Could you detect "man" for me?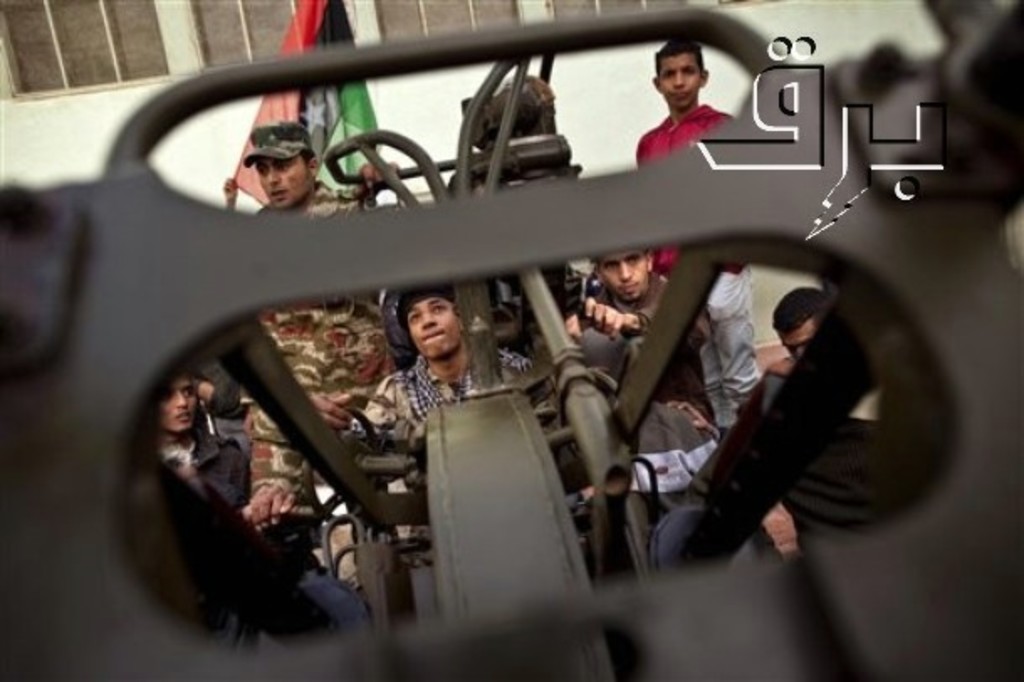
Detection result: region(159, 380, 243, 494).
